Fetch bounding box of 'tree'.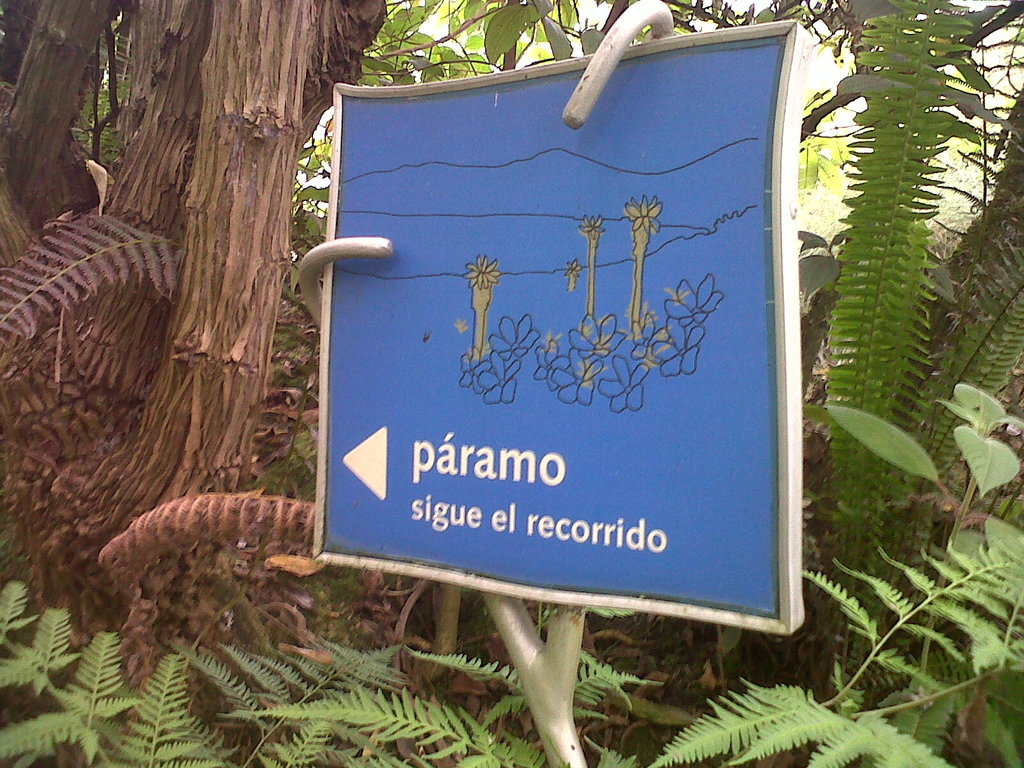
Bbox: [x1=72, y1=0, x2=221, y2=368].
